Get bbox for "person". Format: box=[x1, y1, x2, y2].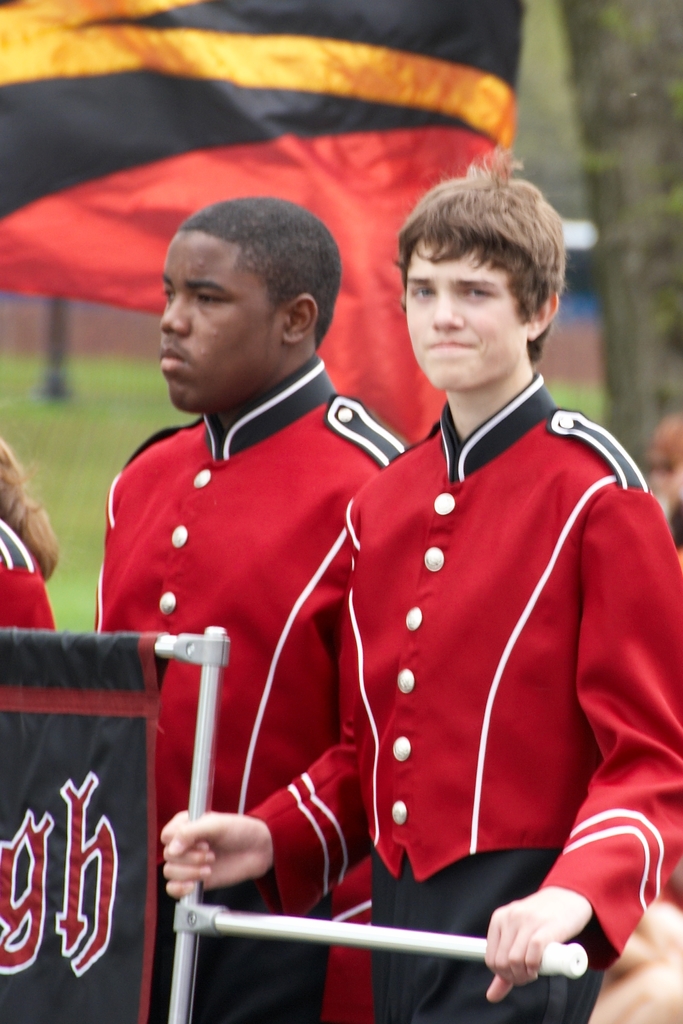
box=[163, 147, 682, 1023].
